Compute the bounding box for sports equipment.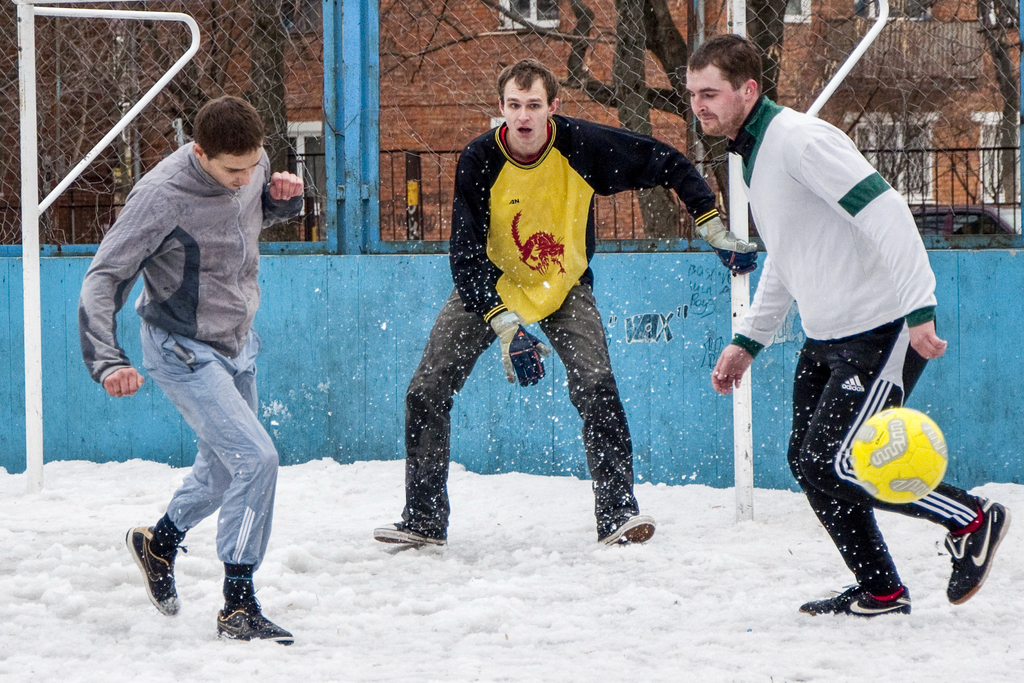
944 499 1012 599.
